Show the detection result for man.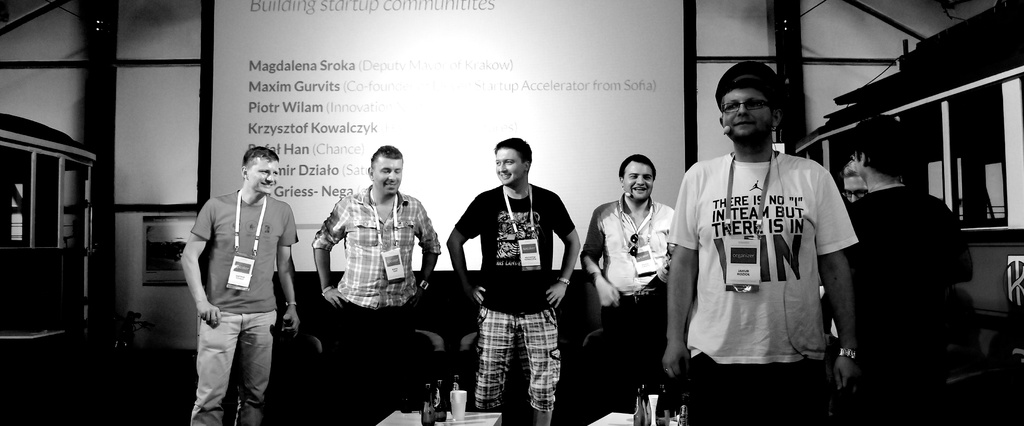
rect(837, 162, 872, 206).
